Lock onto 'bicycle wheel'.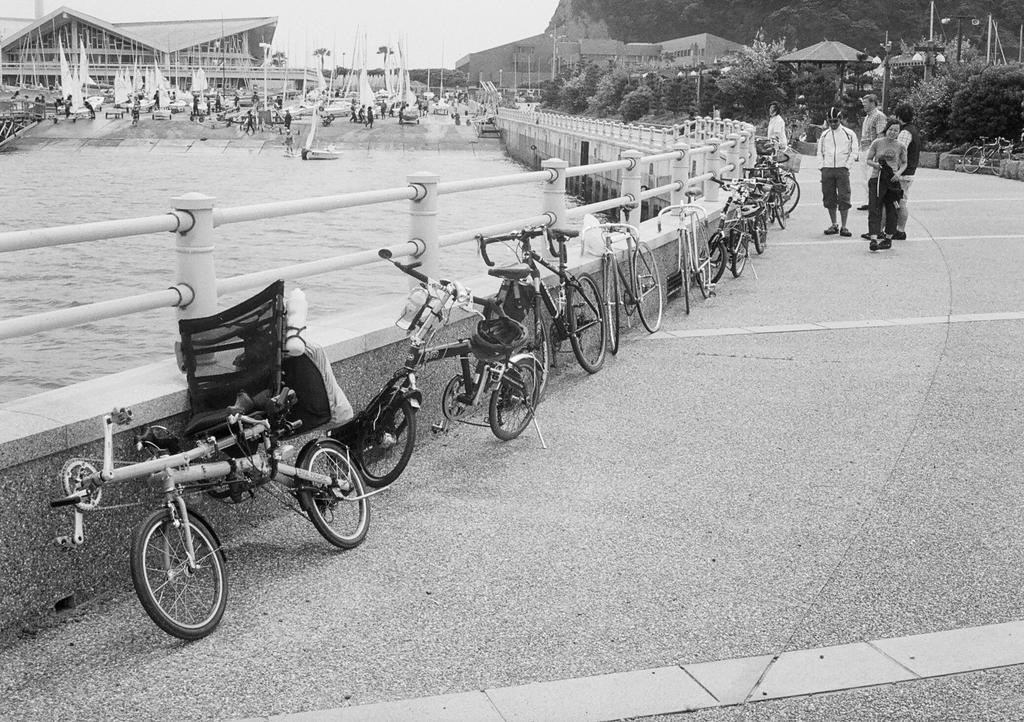
Locked: [602,248,620,359].
